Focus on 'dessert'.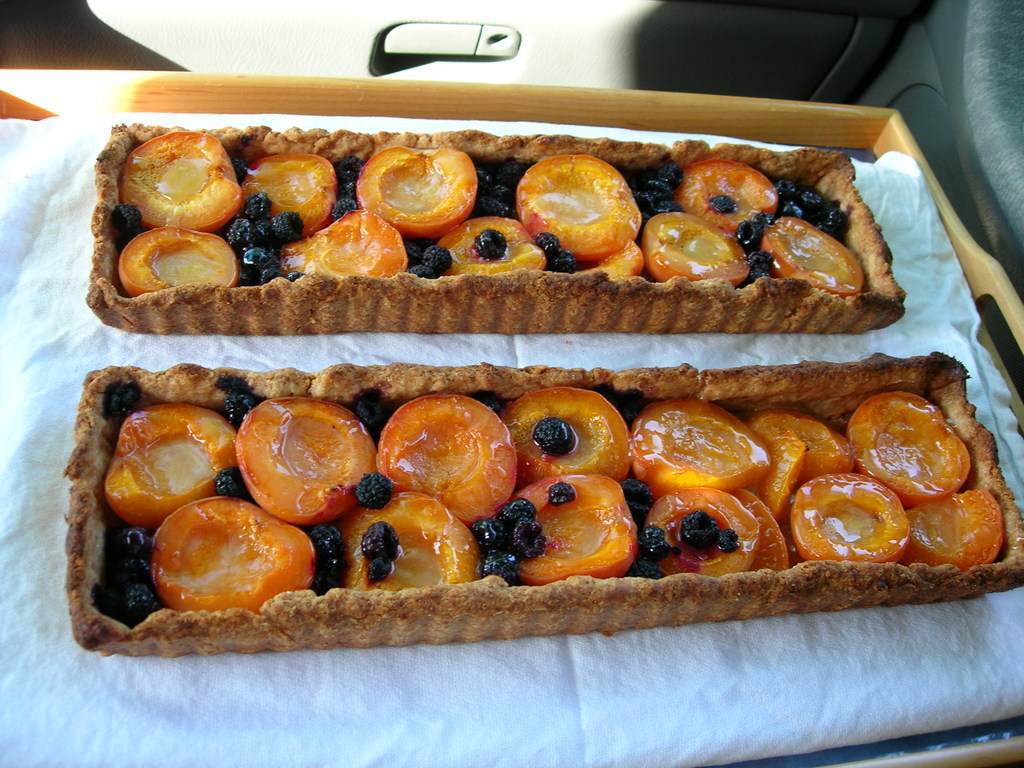
Focused at box=[378, 389, 509, 513].
